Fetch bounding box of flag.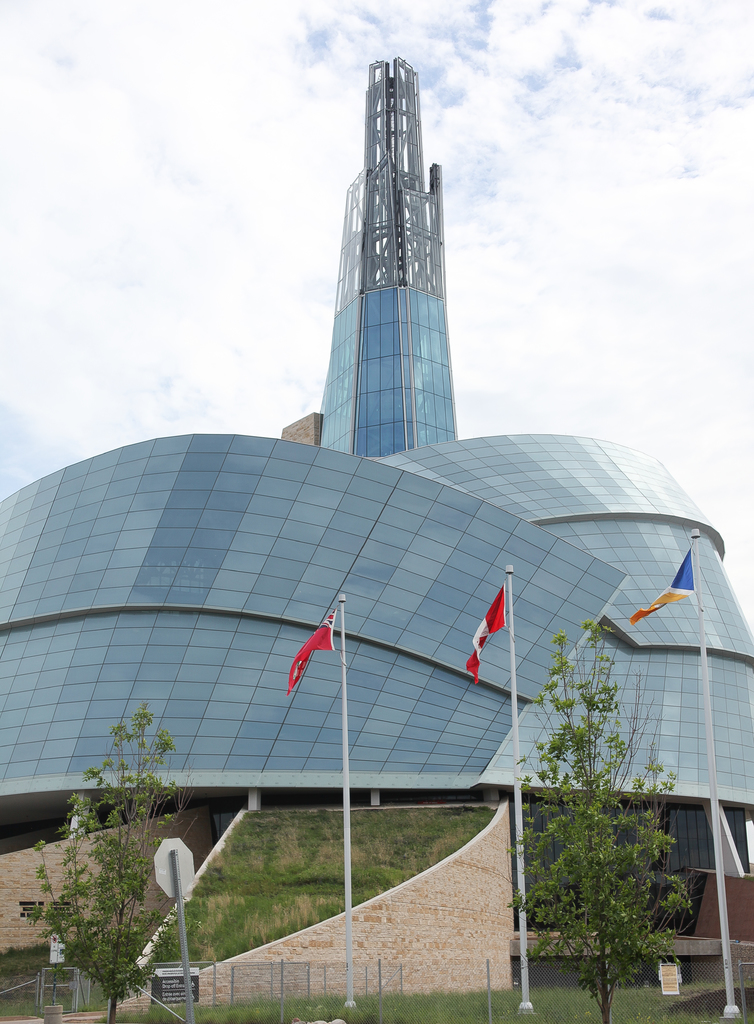
Bbox: {"left": 284, "top": 610, "right": 339, "bottom": 697}.
